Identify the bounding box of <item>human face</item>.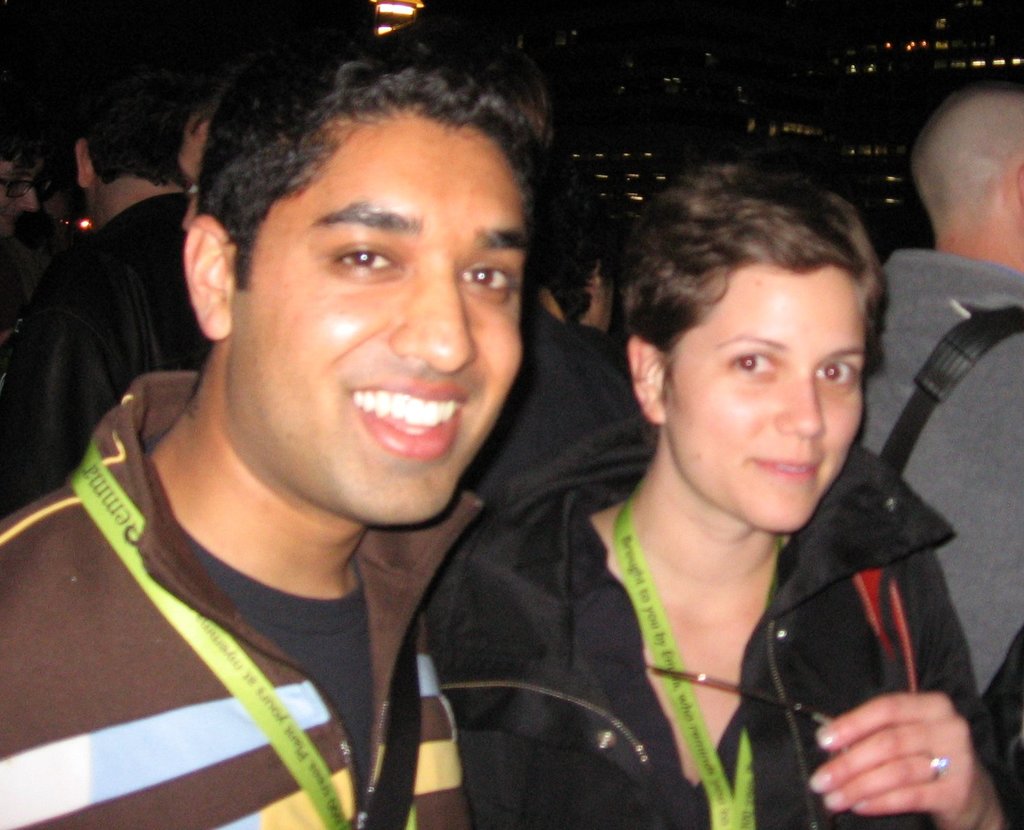
left=664, top=254, right=869, bottom=534.
